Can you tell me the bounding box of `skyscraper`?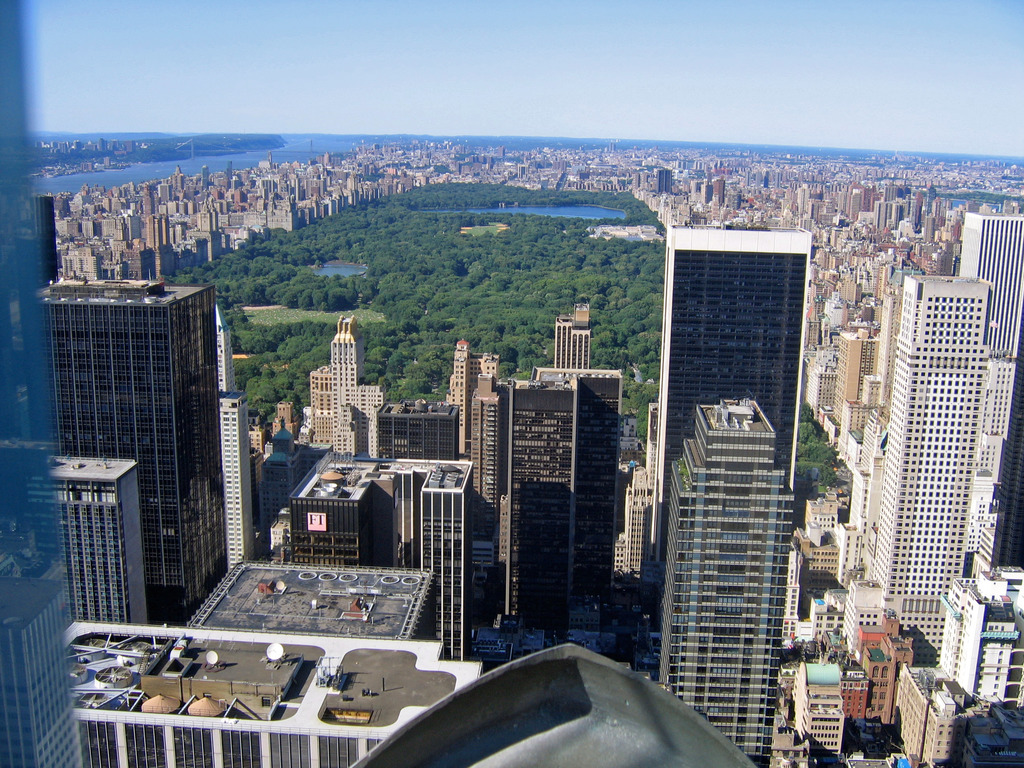
543 287 604 384.
